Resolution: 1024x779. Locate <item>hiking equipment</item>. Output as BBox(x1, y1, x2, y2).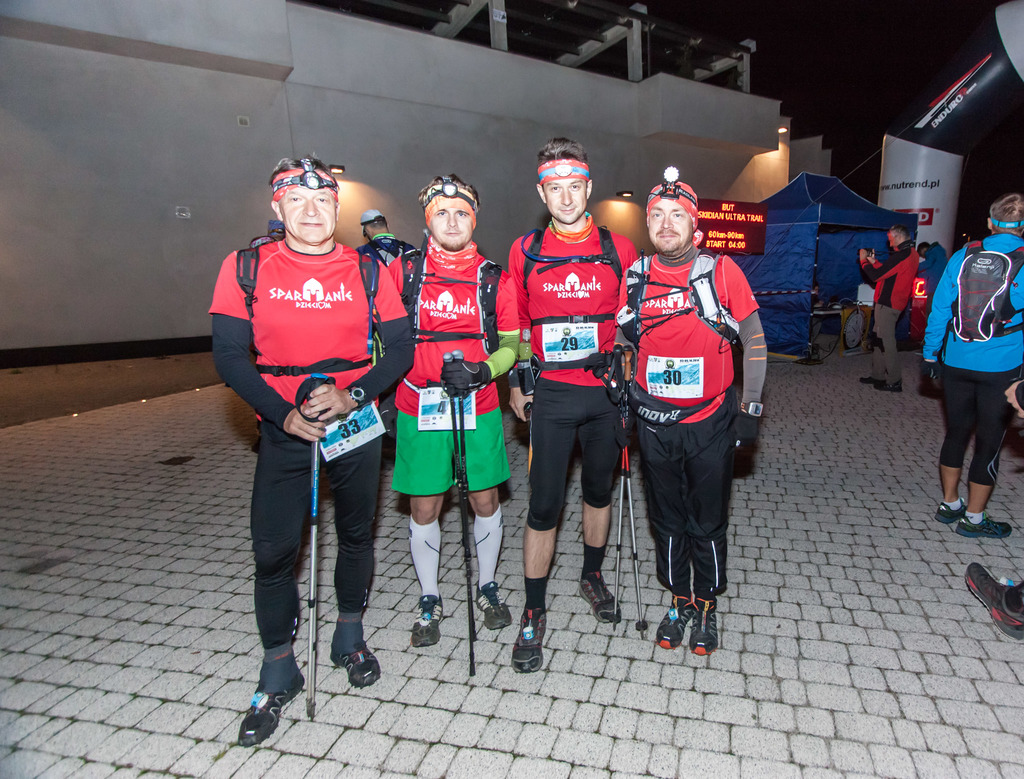
BBox(420, 176, 477, 207).
